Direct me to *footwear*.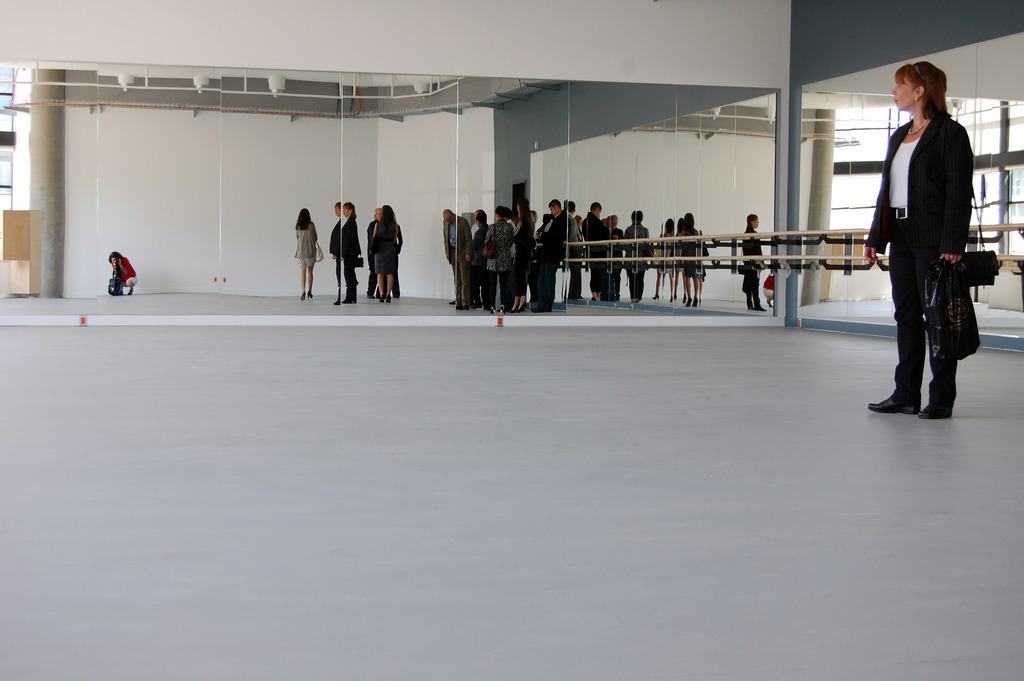
Direction: 380:294:384:300.
